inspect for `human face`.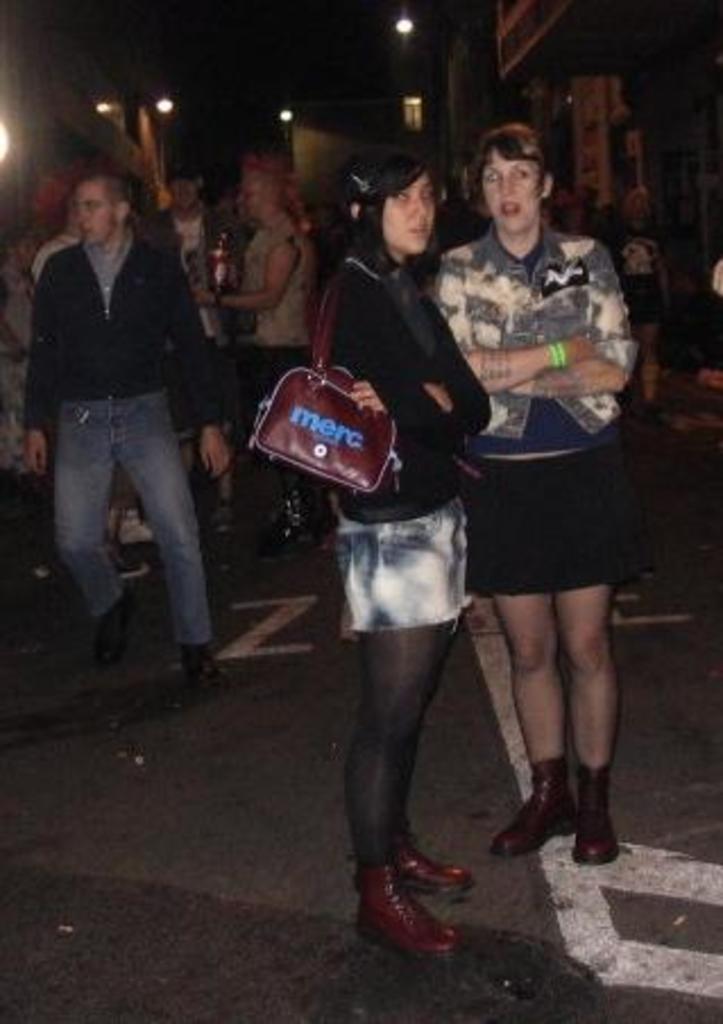
Inspection: rect(245, 177, 274, 227).
